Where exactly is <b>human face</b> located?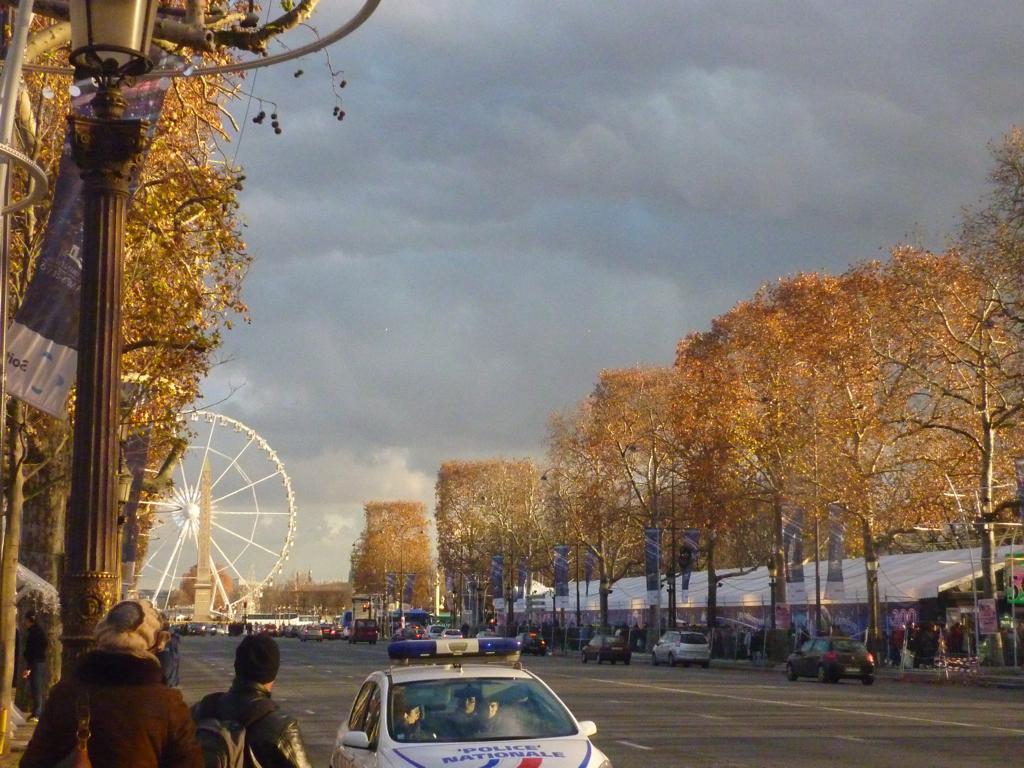
Its bounding box is <region>398, 699, 416, 725</region>.
